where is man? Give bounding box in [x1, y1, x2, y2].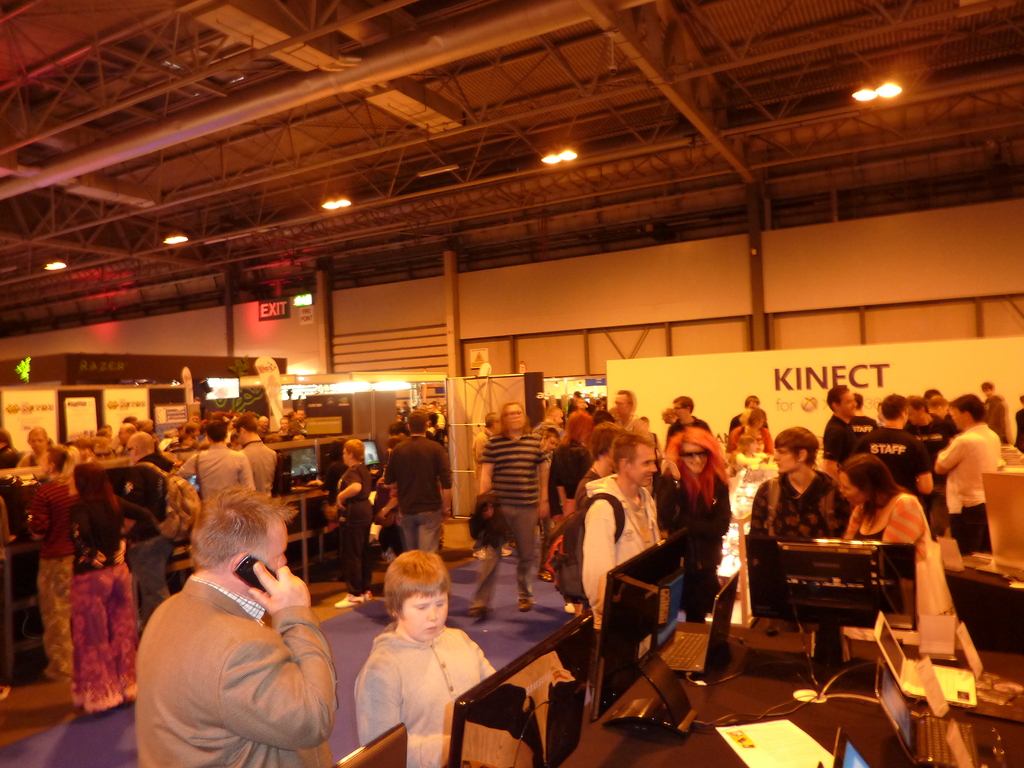
[936, 393, 1006, 555].
